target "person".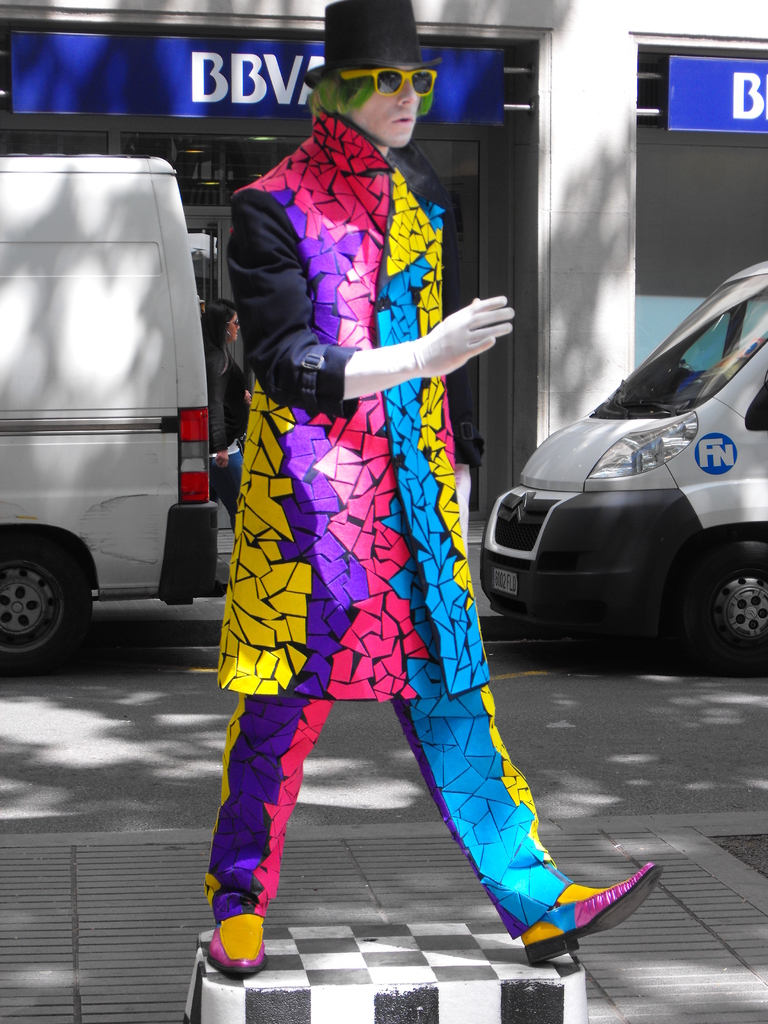
Target region: bbox=(194, 0, 673, 979).
